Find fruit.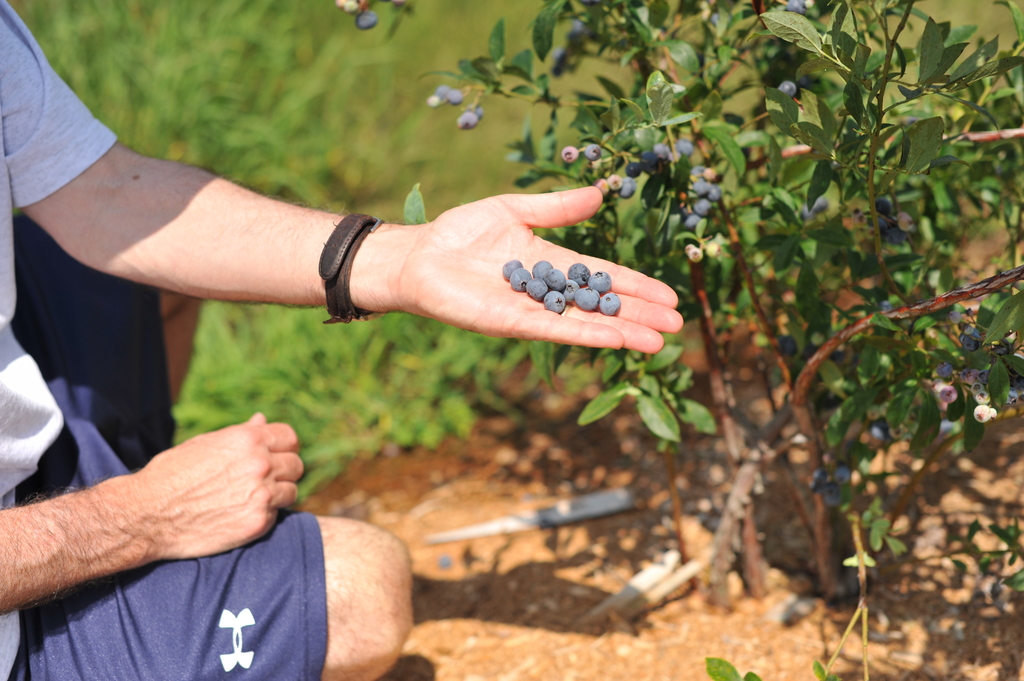
x1=435 y1=84 x2=451 y2=102.
